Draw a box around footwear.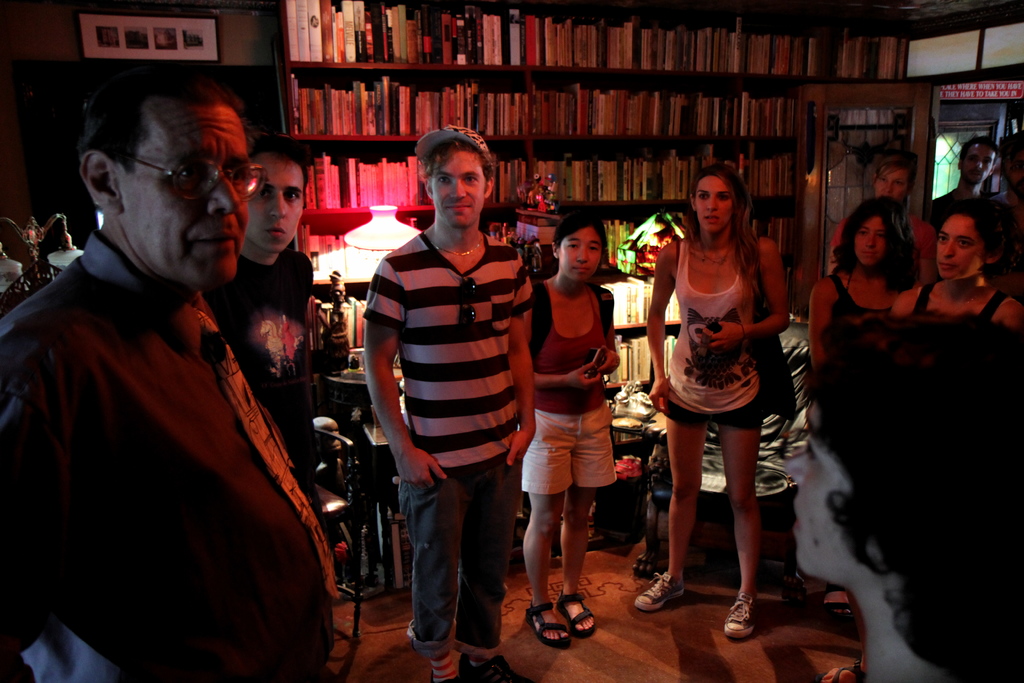
select_region(556, 595, 595, 641).
